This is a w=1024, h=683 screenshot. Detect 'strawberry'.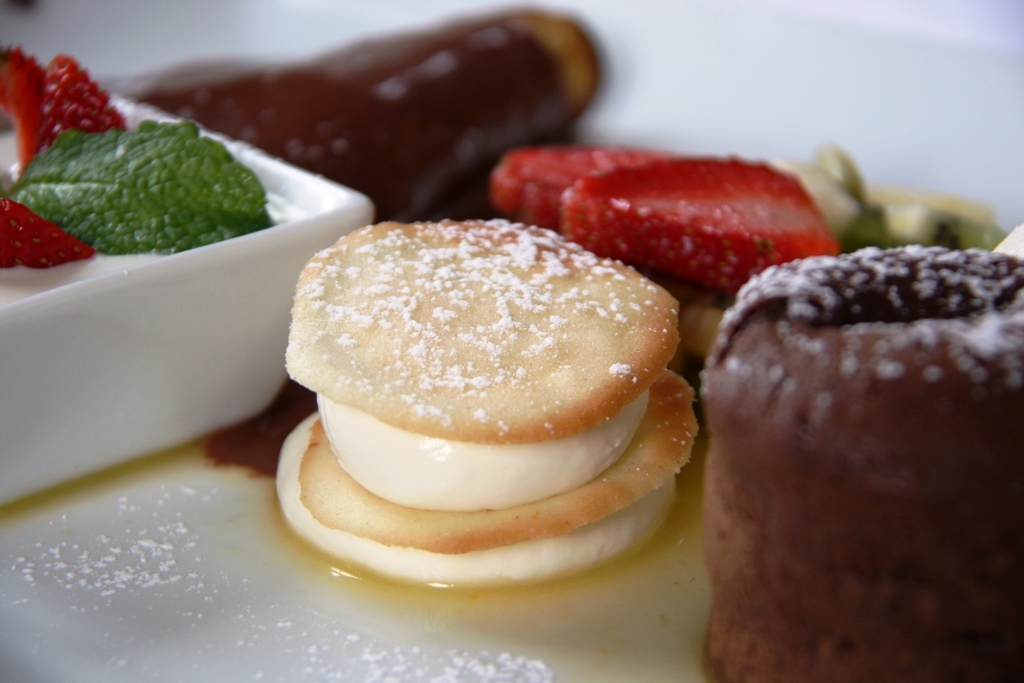
rect(0, 197, 93, 272).
